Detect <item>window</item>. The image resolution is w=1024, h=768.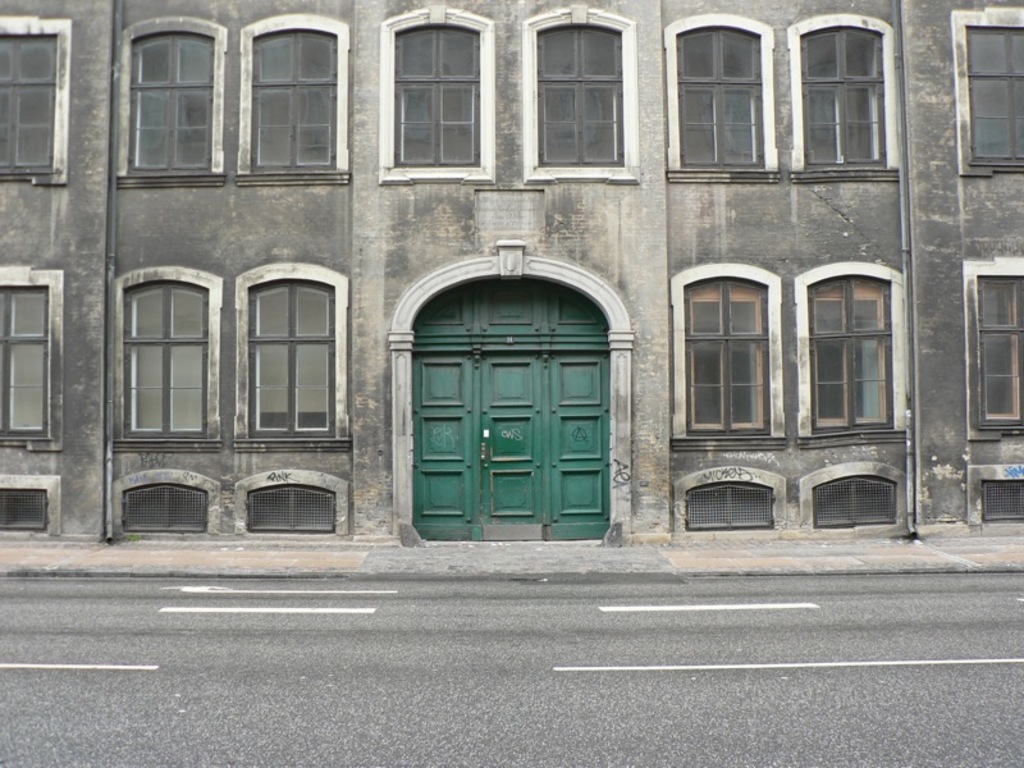
x1=113 y1=15 x2=224 y2=192.
